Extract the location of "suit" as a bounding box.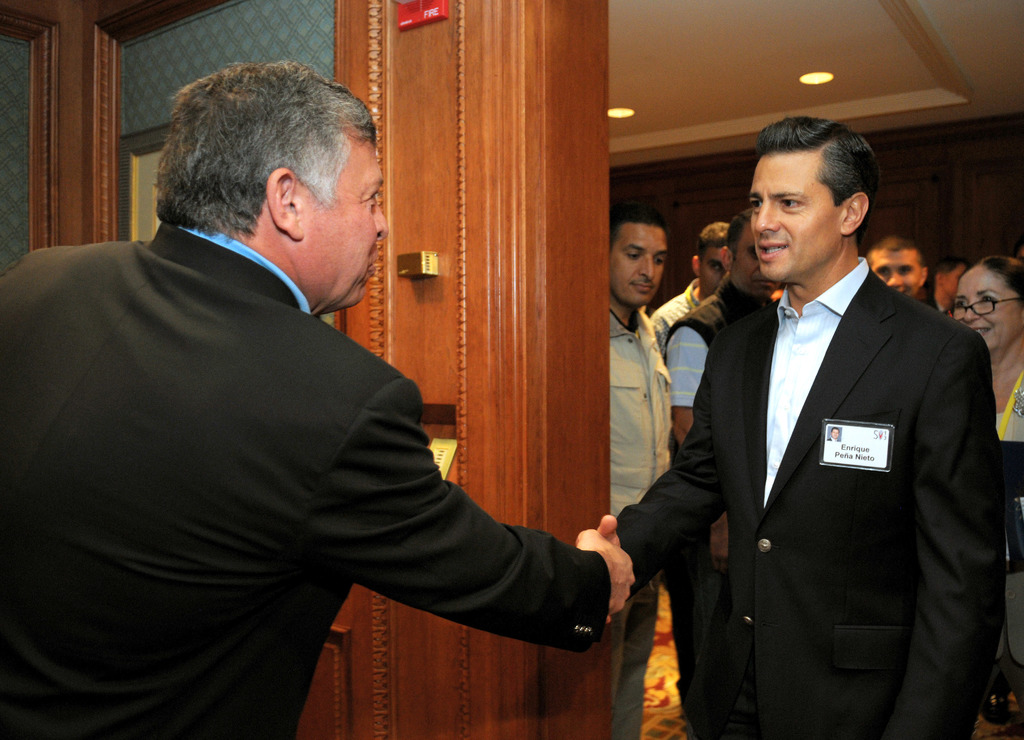
0 221 609 739.
